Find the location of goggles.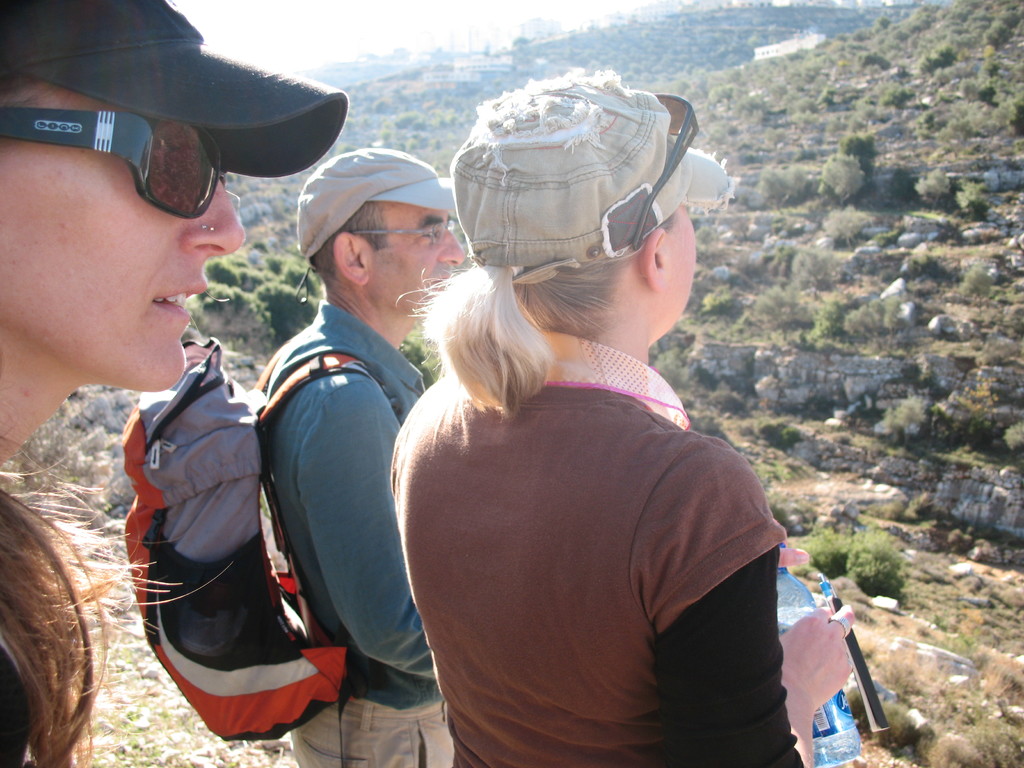
Location: bbox=[0, 102, 230, 214].
